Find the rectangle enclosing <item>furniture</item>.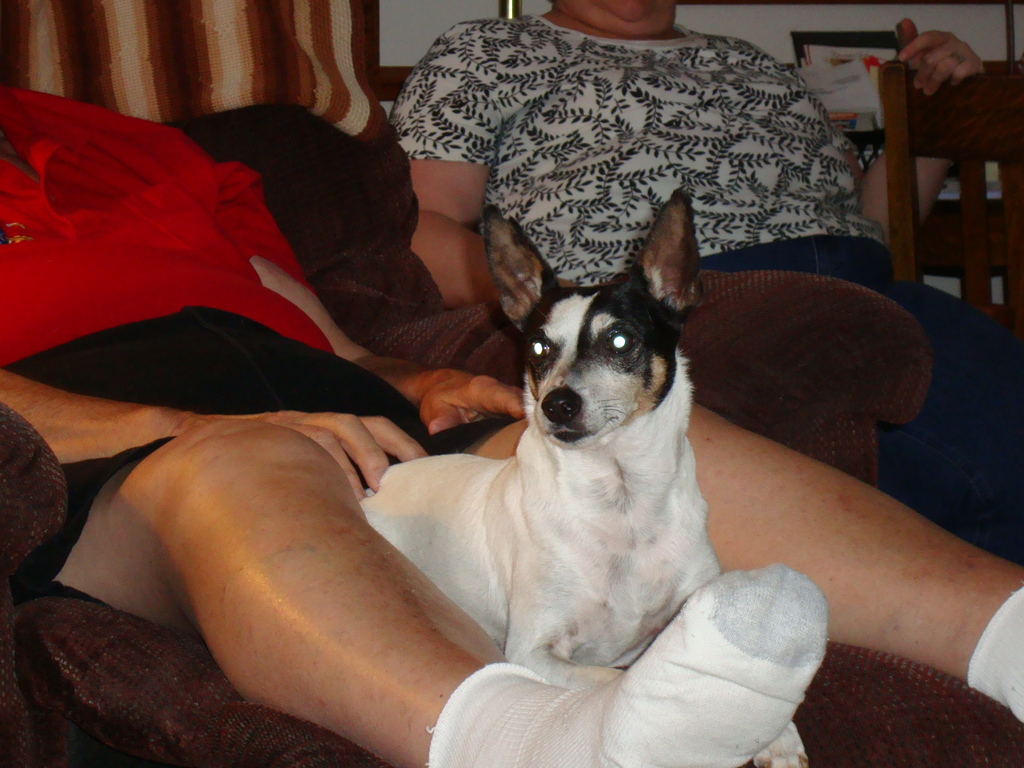
(left=0, top=0, right=1023, bottom=767).
